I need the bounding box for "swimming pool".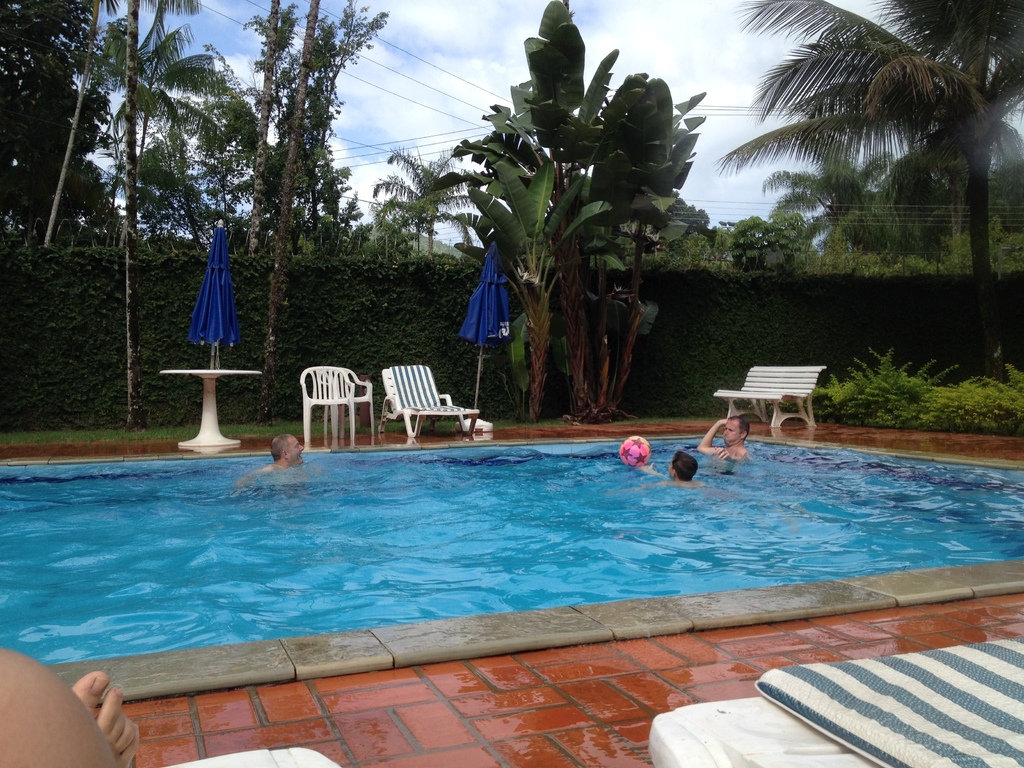
Here it is: detection(0, 433, 1023, 699).
